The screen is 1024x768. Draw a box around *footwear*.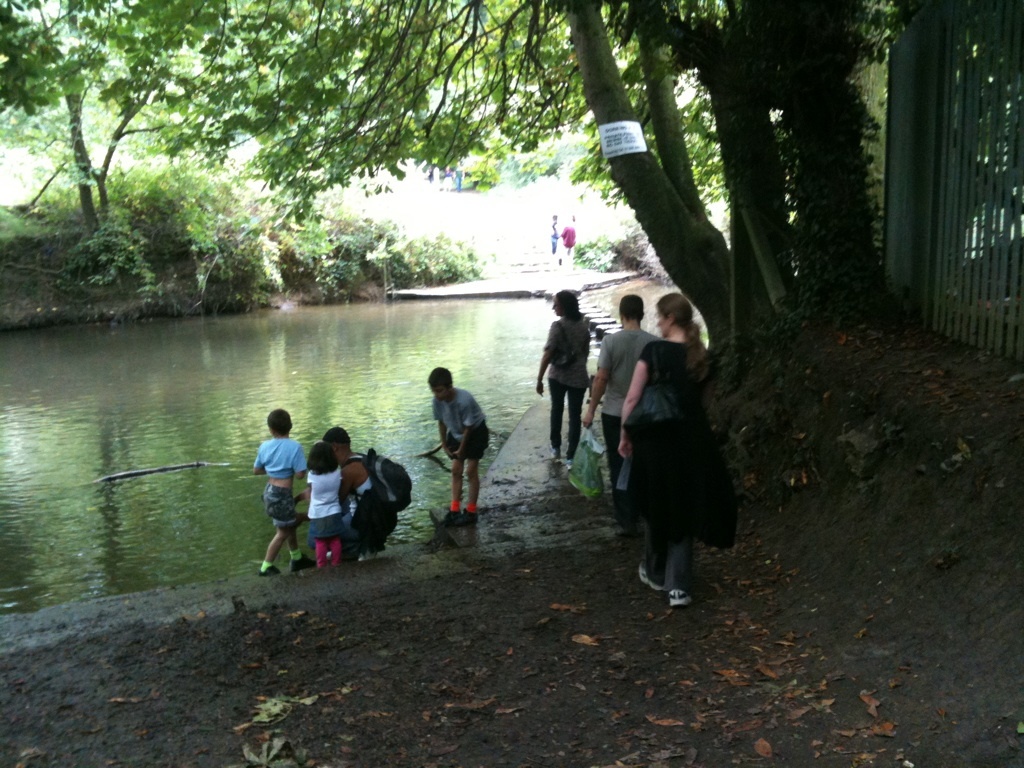
{"left": 552, "top": 445, "right": 561, "bottom": 459}.
